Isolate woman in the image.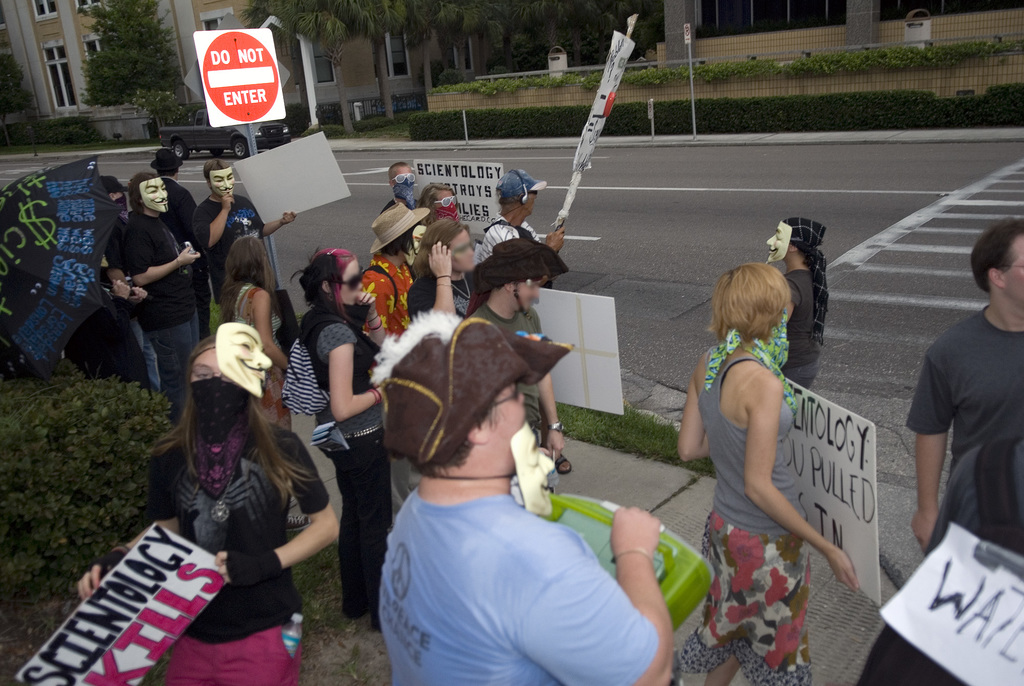
Isolated region: x1=674 y1=215 x2=872 y2=674.
